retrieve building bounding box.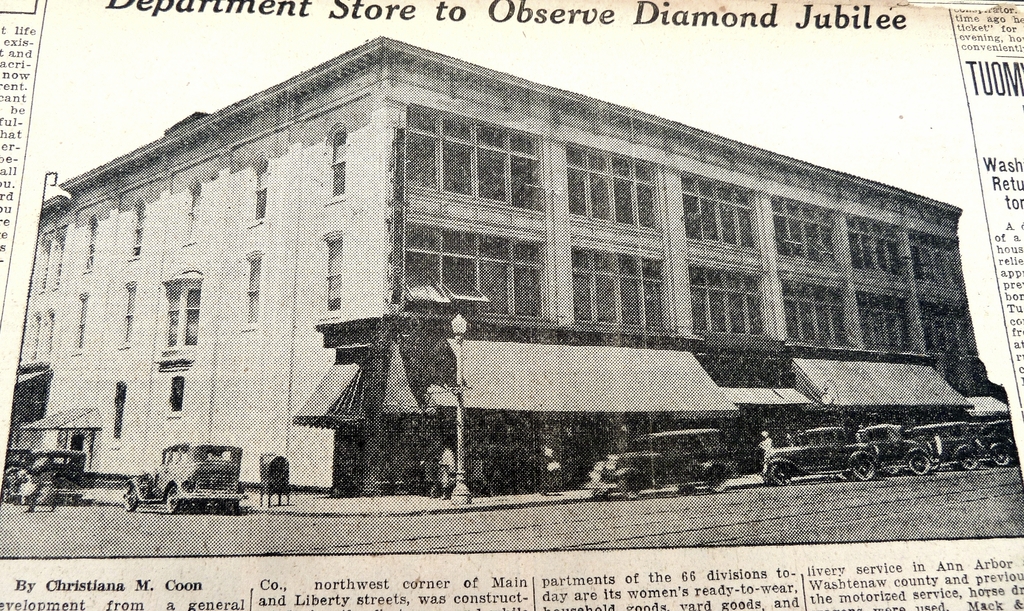
Bounding box: detection(3, 31, 1014, 509).
